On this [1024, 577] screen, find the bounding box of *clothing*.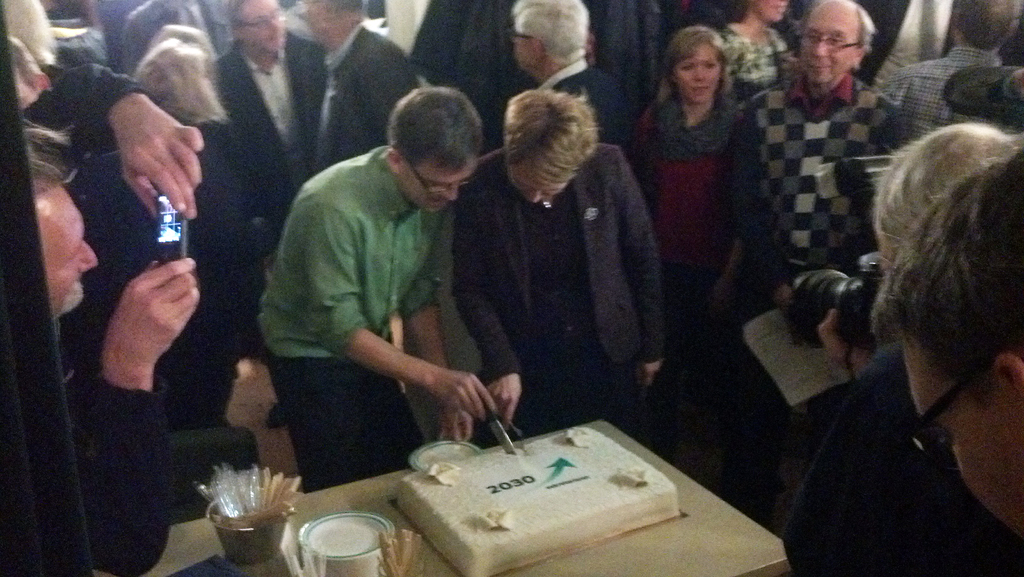
Bounding box: [439, 100, 680, 448].
